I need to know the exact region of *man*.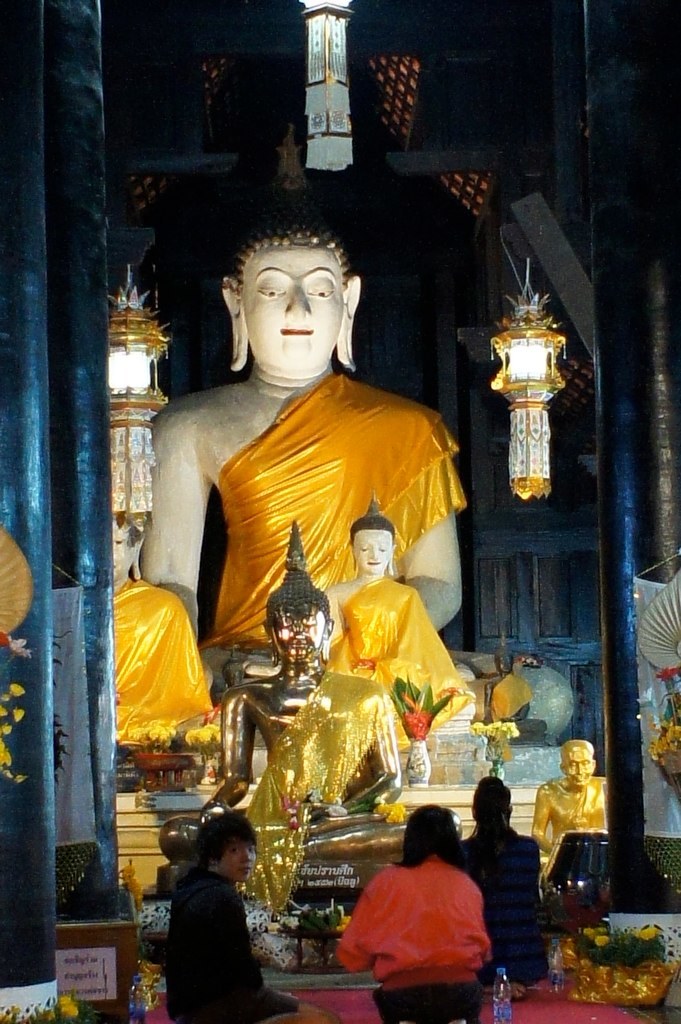
Region: BBox(112, 508, 202, 748).
